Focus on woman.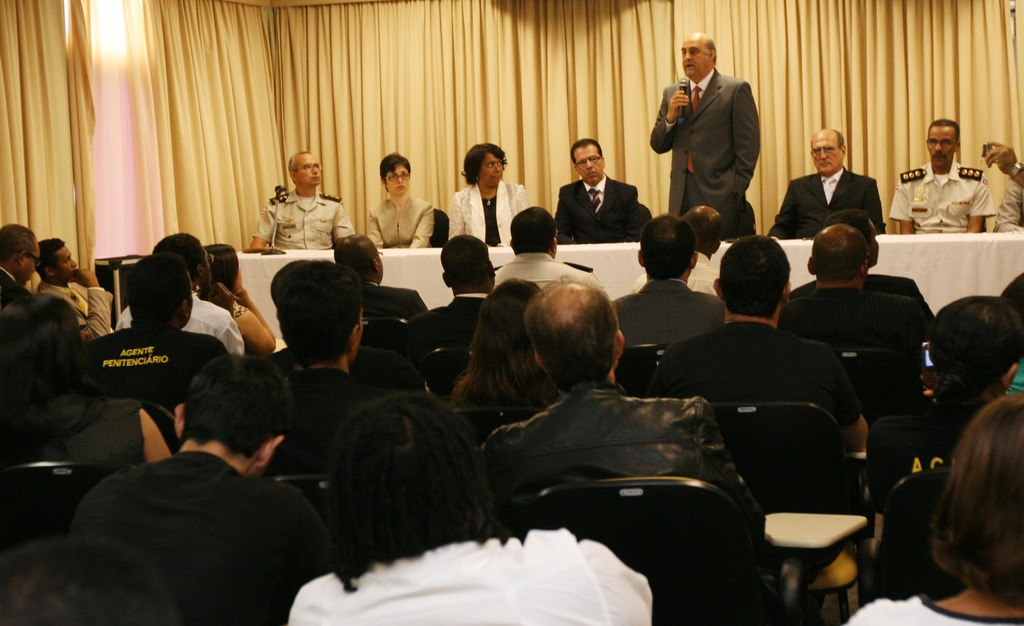
Focused at (445,143,525,251).
